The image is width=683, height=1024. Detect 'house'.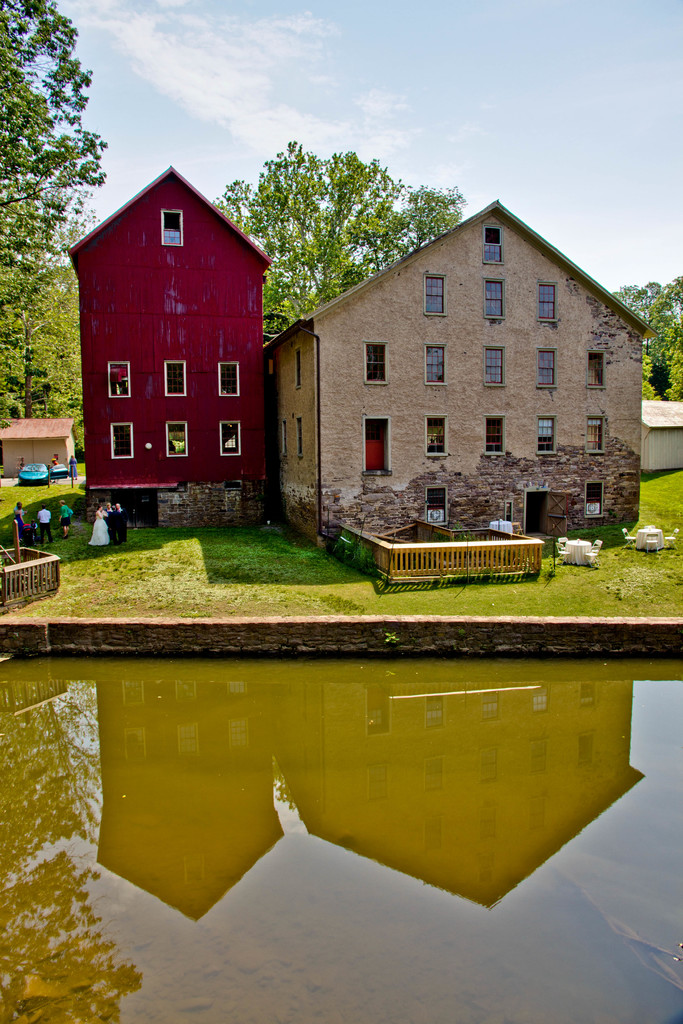
Detection: 65:141:284:508.
